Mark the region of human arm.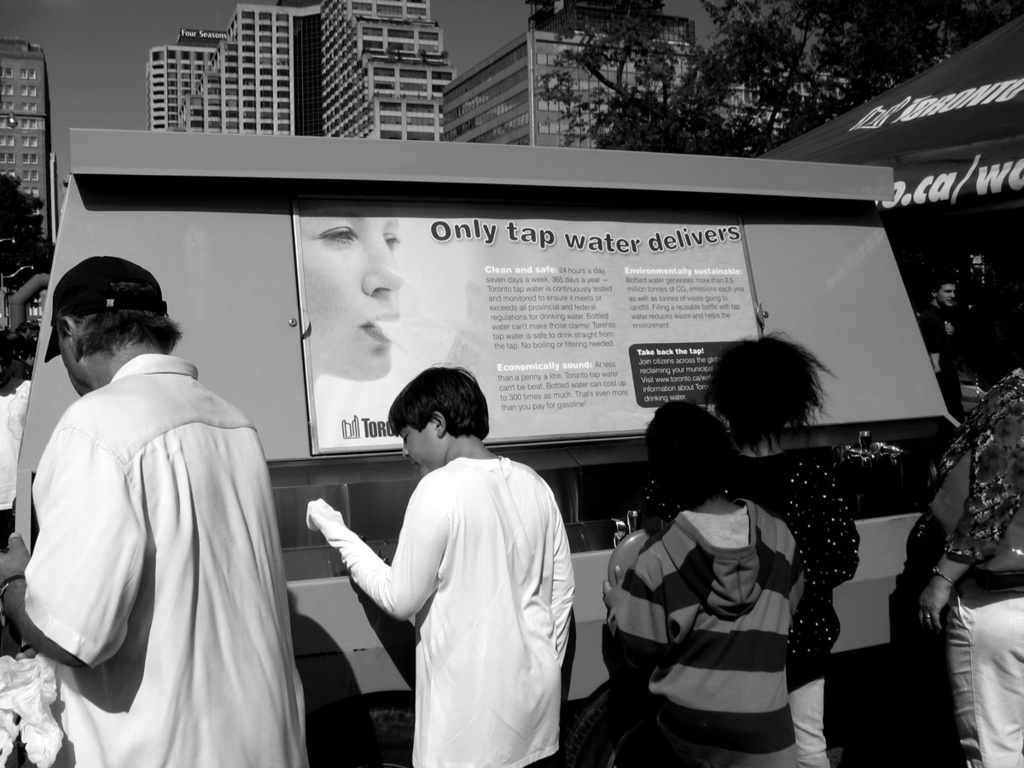
Region: bbox=[835, 512, 857, 579].
